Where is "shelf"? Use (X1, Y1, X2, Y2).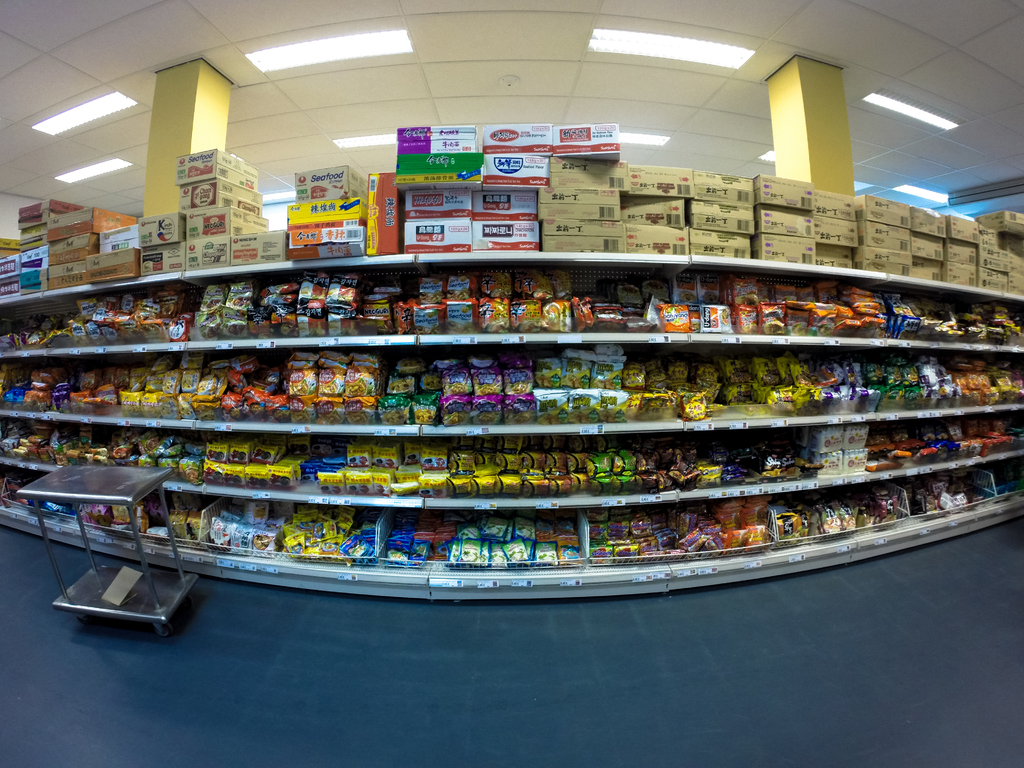
(684, 256, 888, 278).
